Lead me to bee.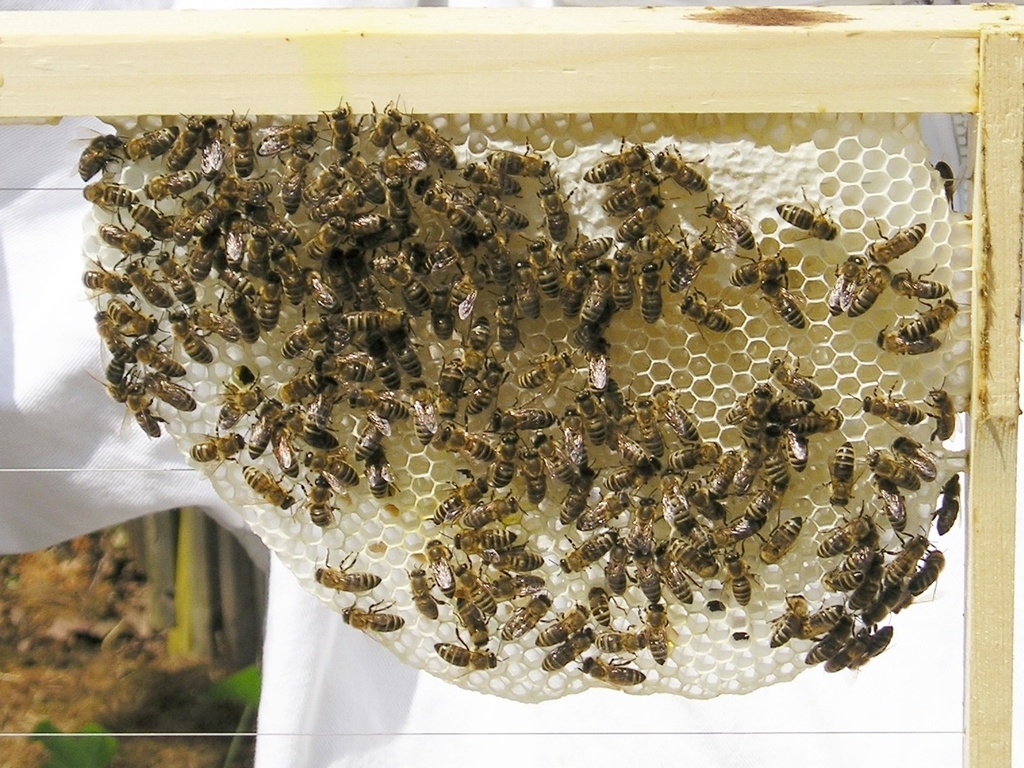
Lead to [x1=767, y1=353, x2=824, y2=404].
